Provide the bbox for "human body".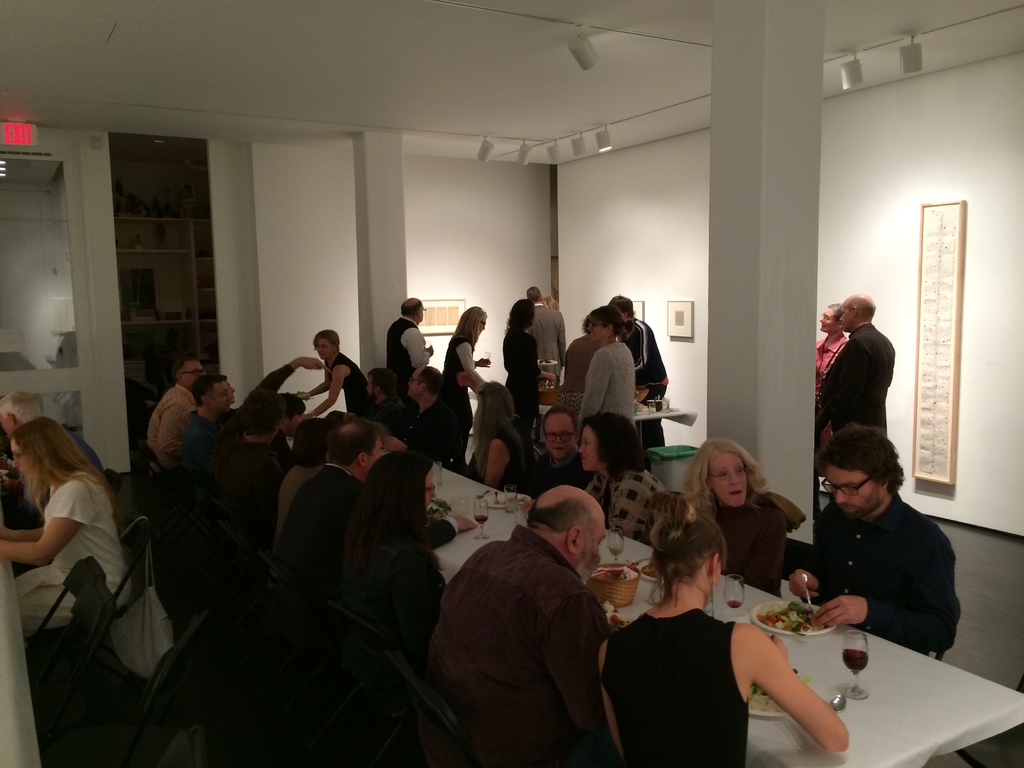
x1=384, y1=316, x2=436, y2=399.
